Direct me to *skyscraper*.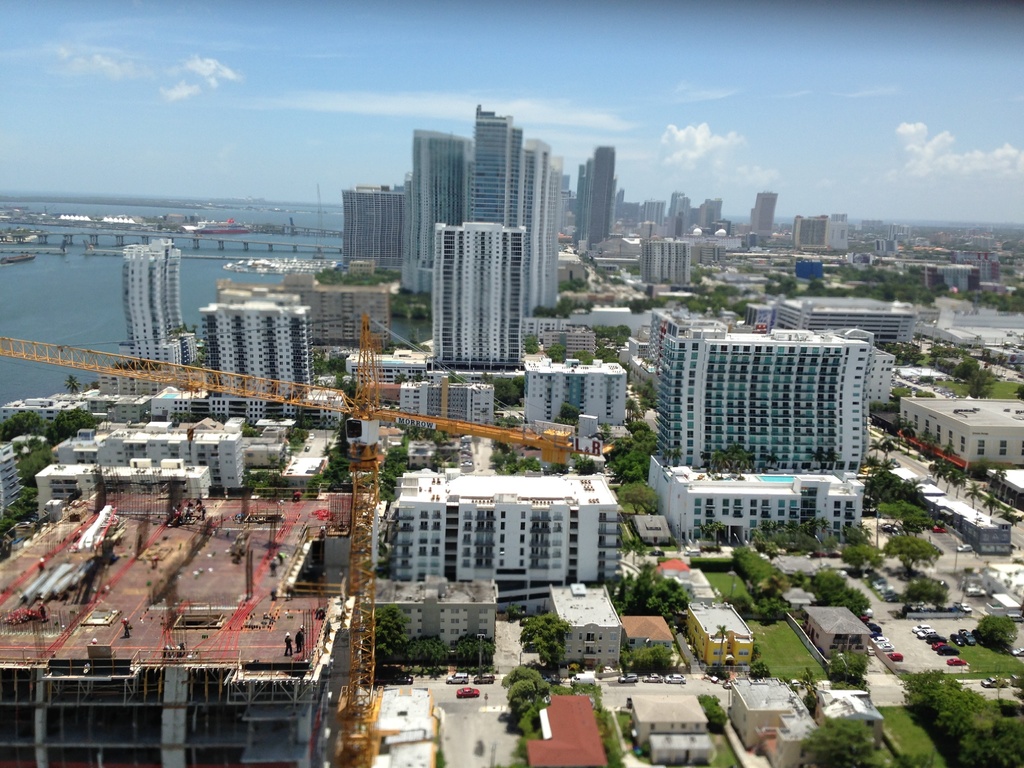
Direction: (x1=312, y1=282, x2=388, y2=348).
